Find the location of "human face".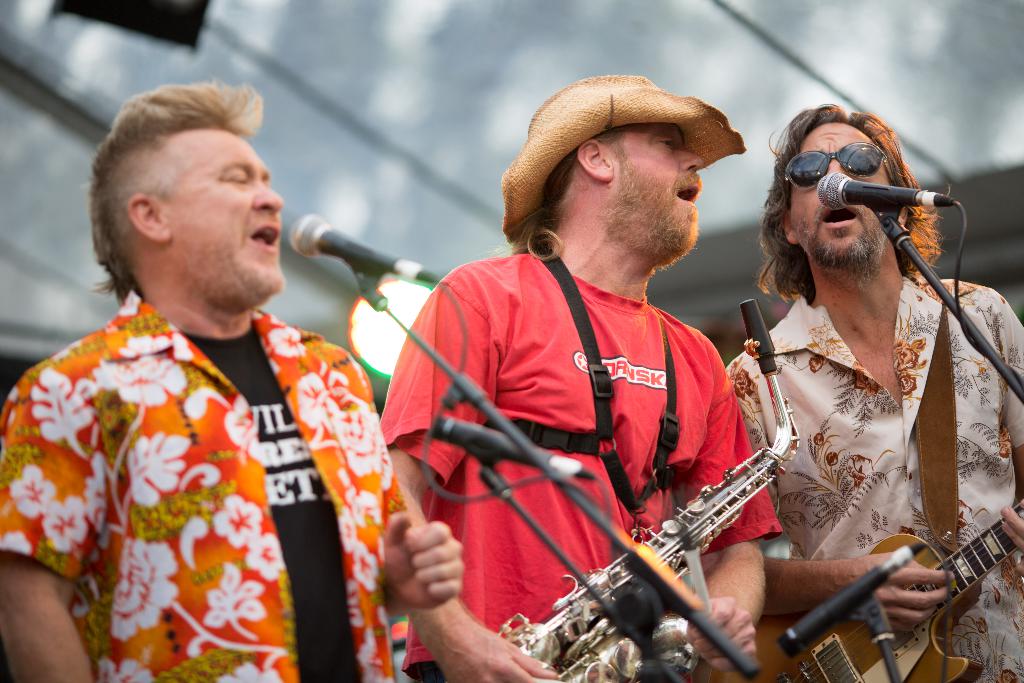
Location: 788 124 892 262.
